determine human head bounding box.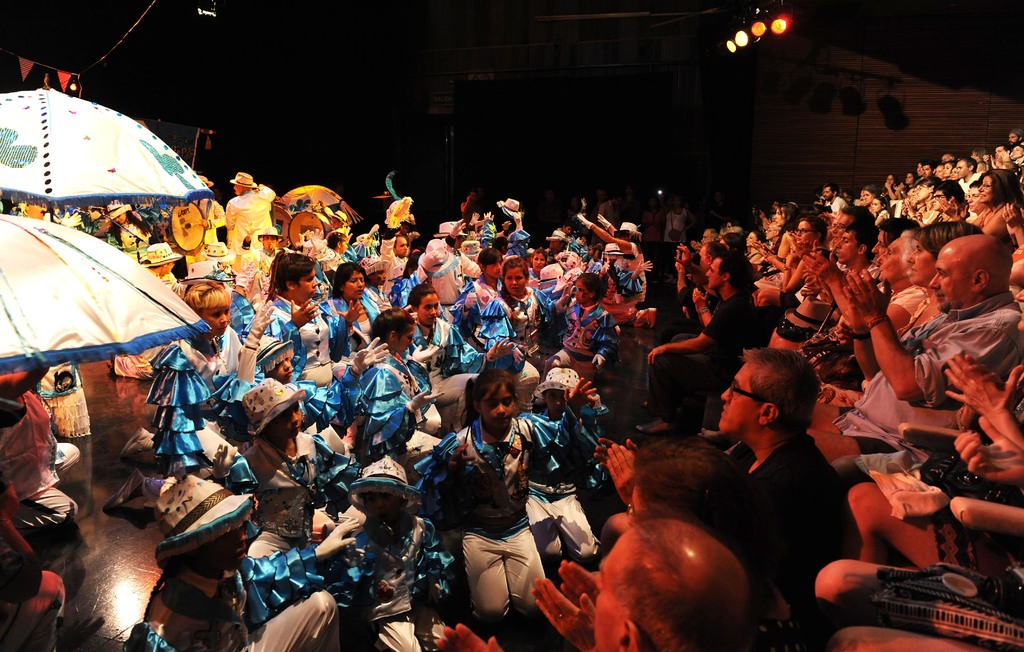
Determined: 388, 232, 417, 263.
